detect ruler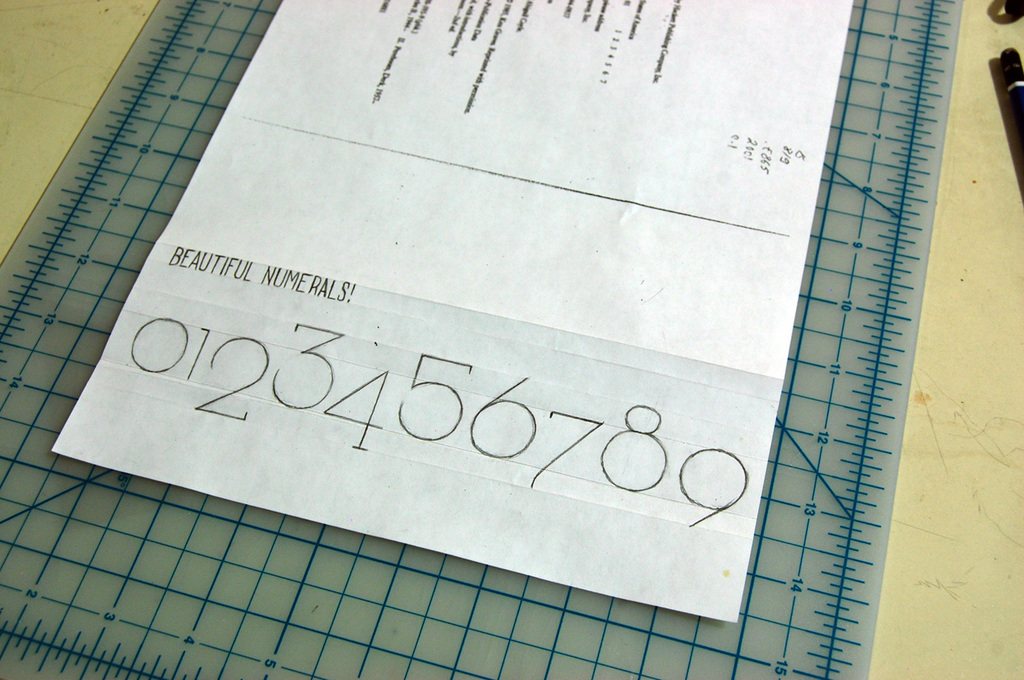
0, 0, 967, 679
